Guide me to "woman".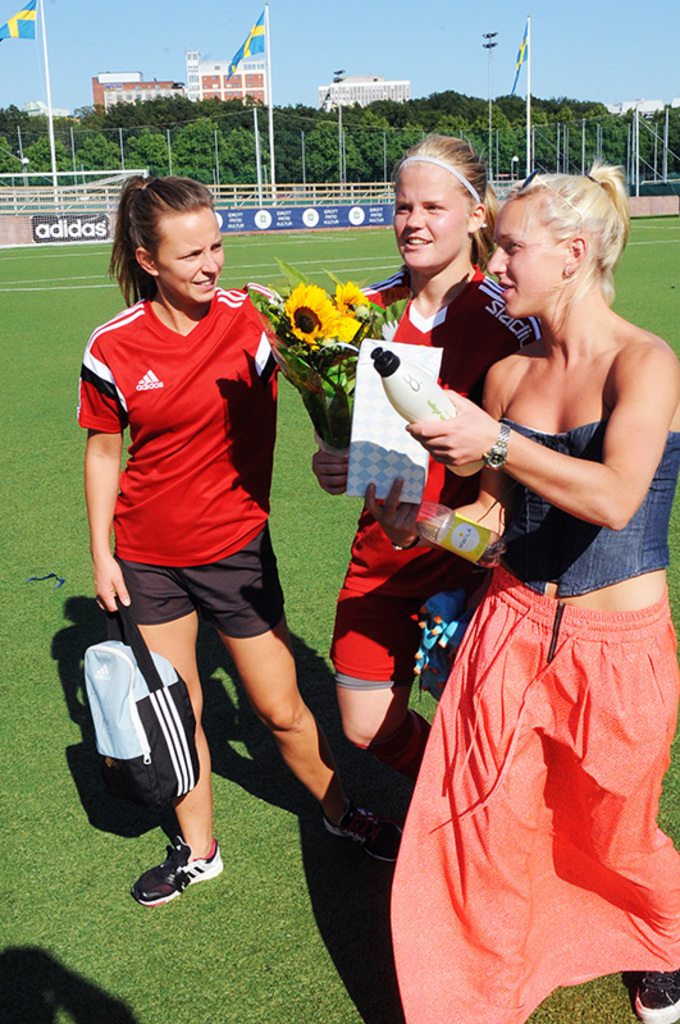
Guidance: select_region(73, 172, 396, 910).
